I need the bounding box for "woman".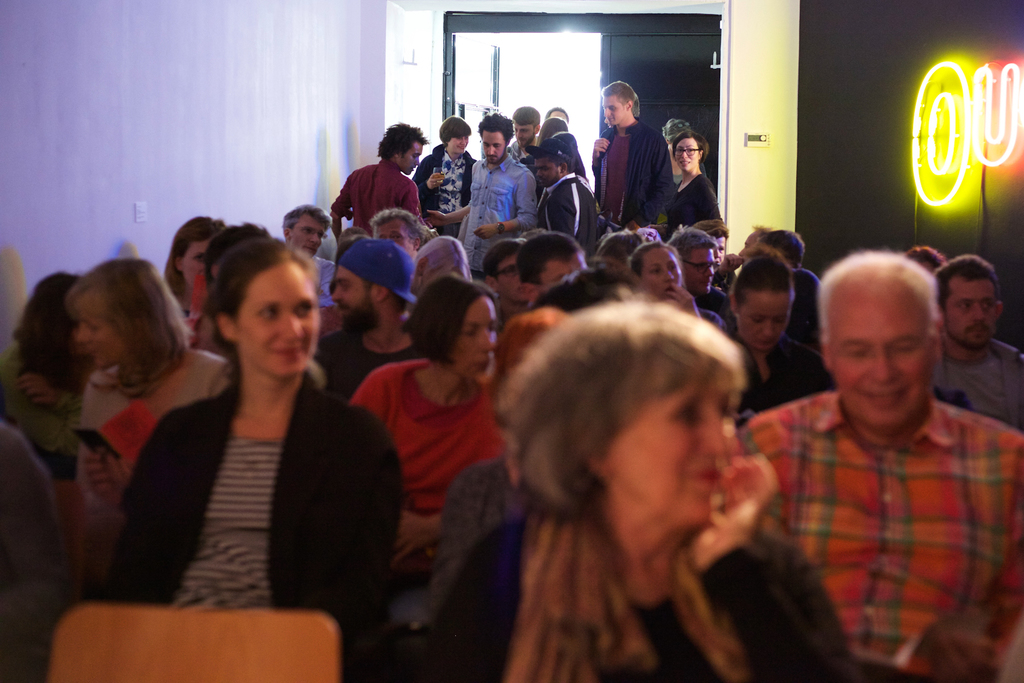
Here it is: (left=417, top=119, right=479, bottom=251).
